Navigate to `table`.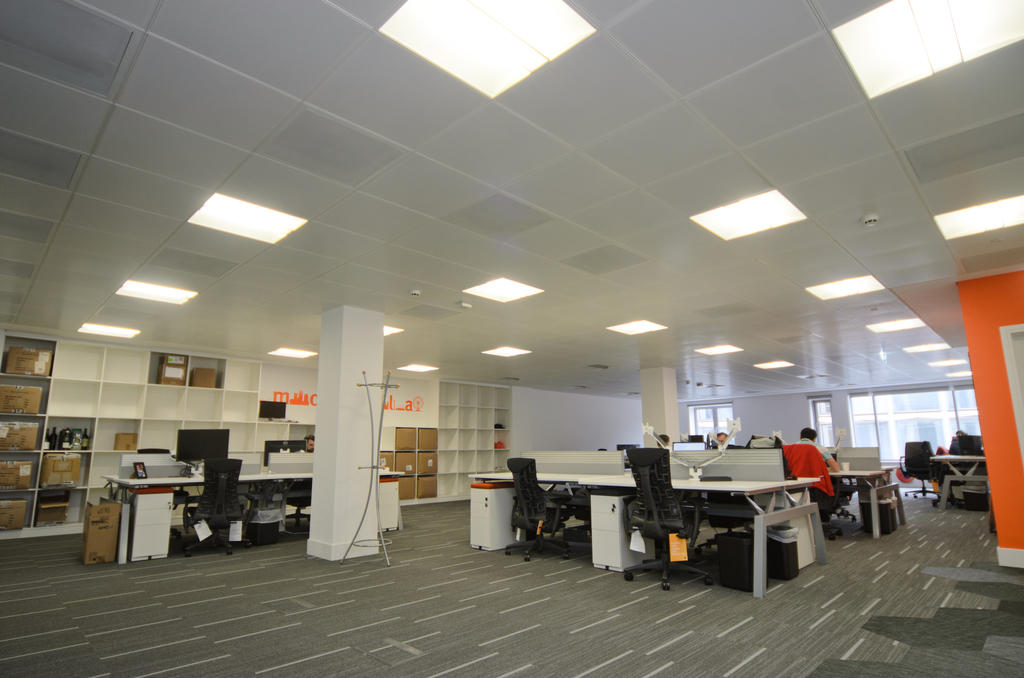
Navigation target: <bbox>476, 472, 827, 595</bbox>.
